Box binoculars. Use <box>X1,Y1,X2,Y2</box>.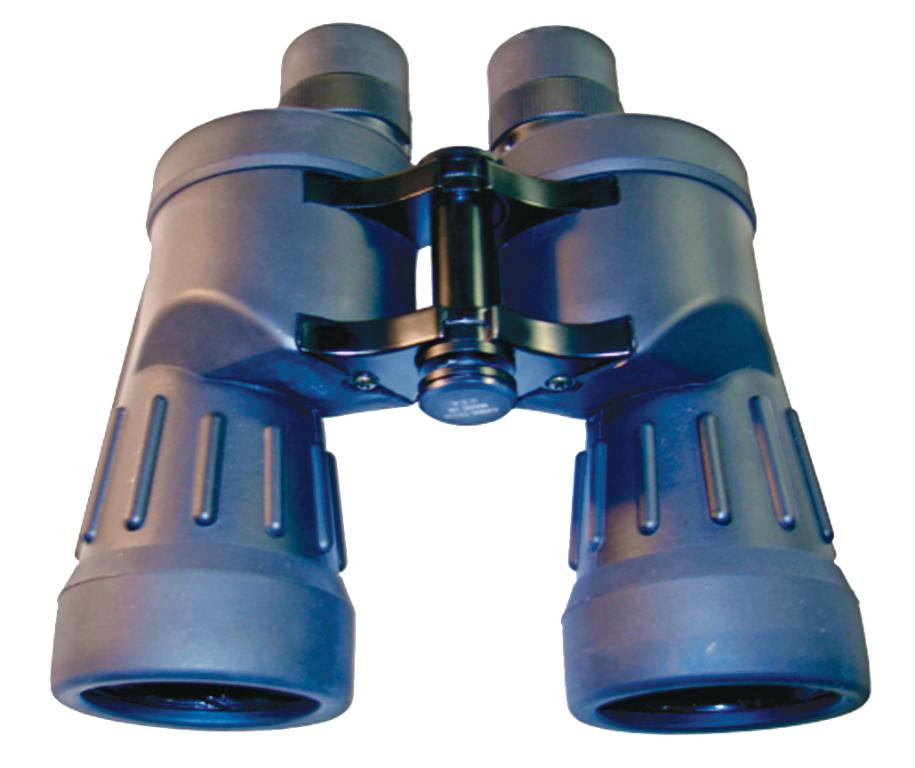
<box>50,26,873,739</box>.
